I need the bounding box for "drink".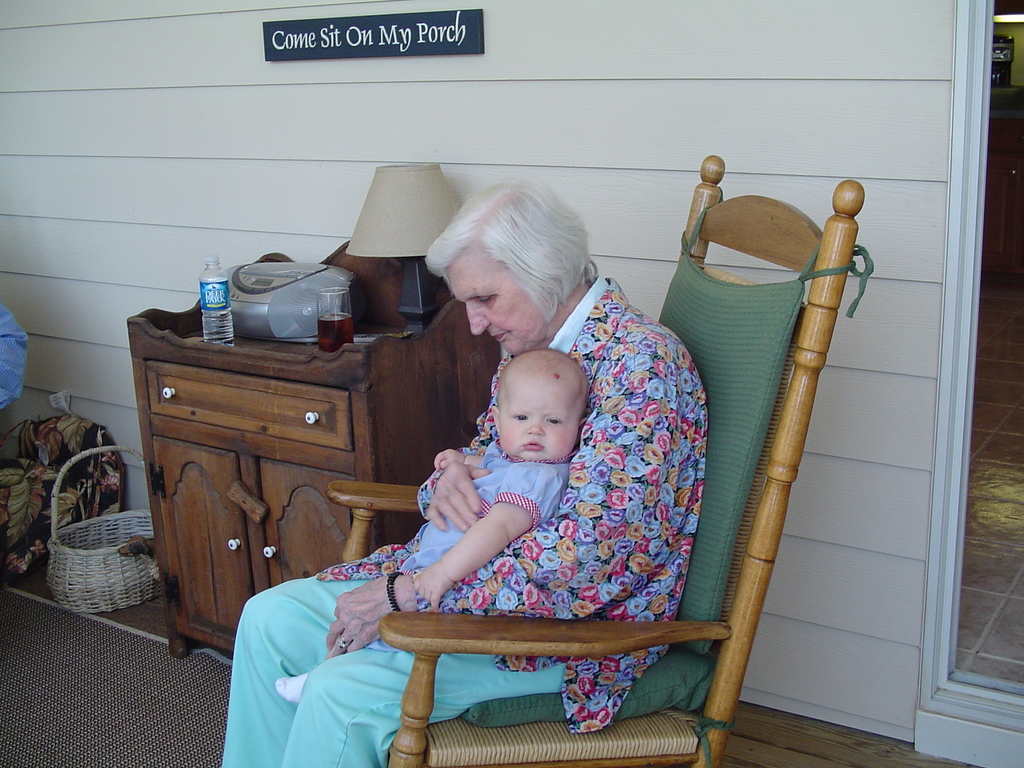
Here it is: box=[319, 311, 353, 352].
